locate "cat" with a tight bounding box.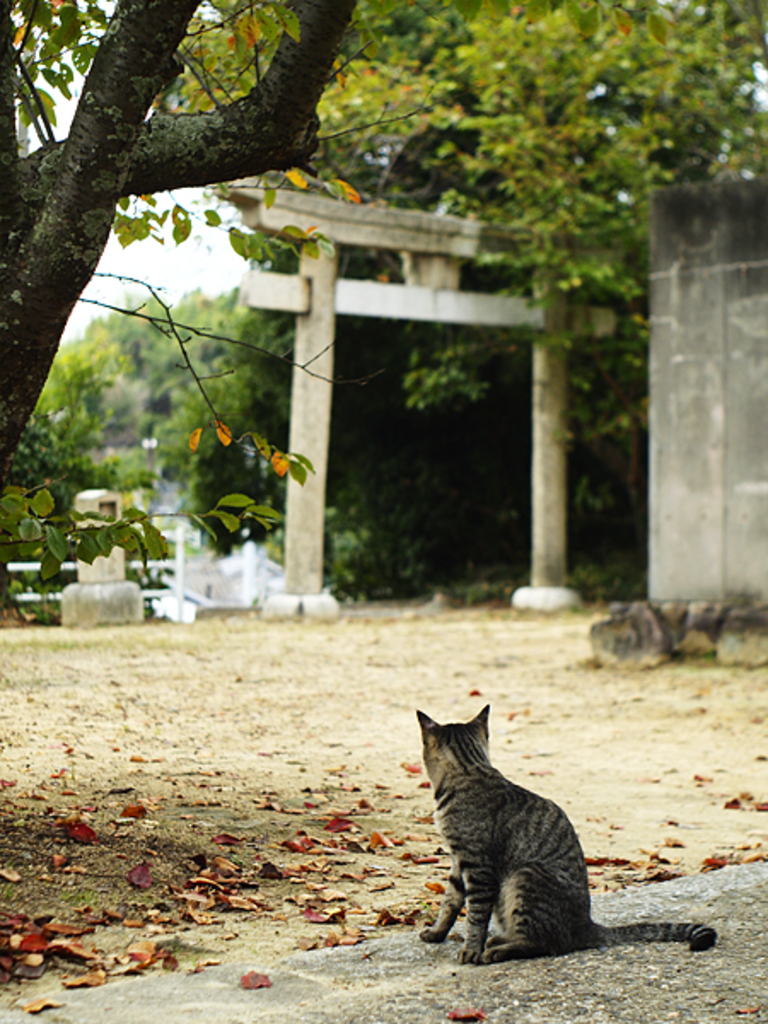
l=416, t=696, r=724, b=969.
